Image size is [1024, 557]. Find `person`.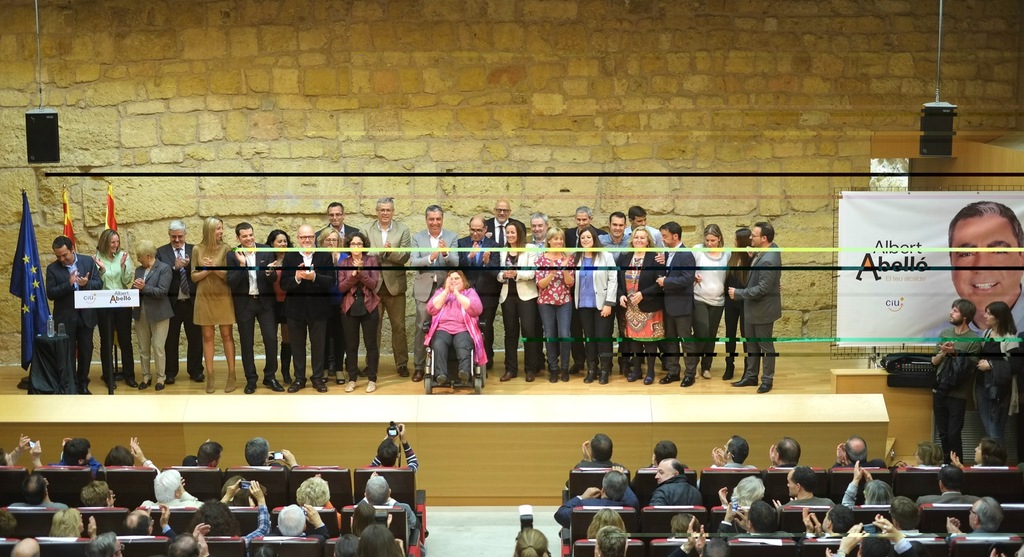
(left=685, top=225, right=729, bottom=369).
